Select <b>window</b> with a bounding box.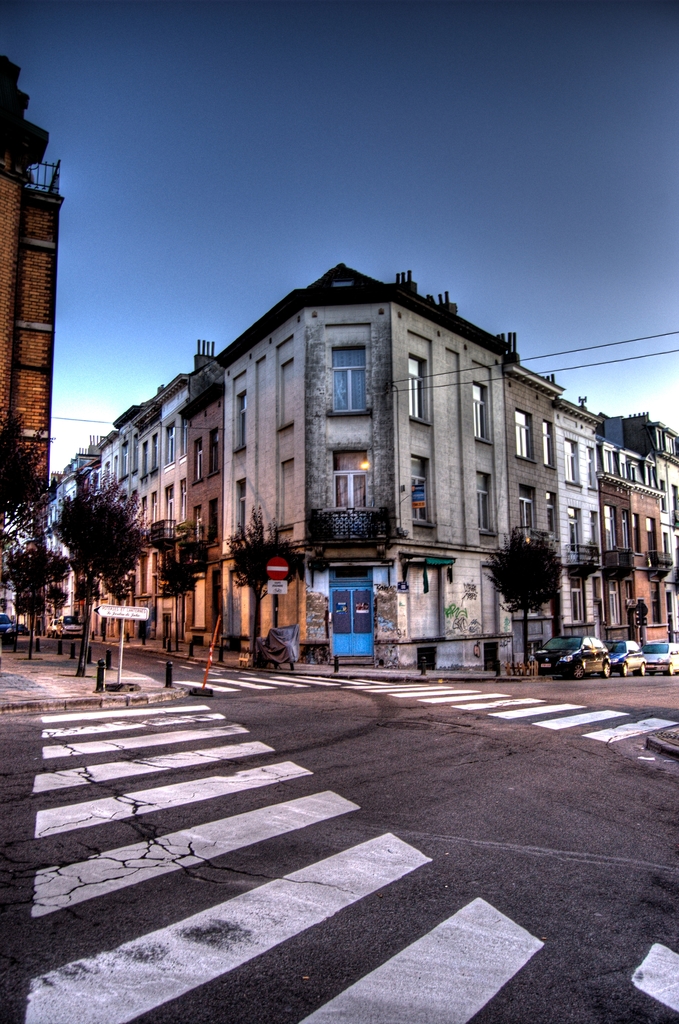
(x1=643, y1=512, x2=657, y2=554).
